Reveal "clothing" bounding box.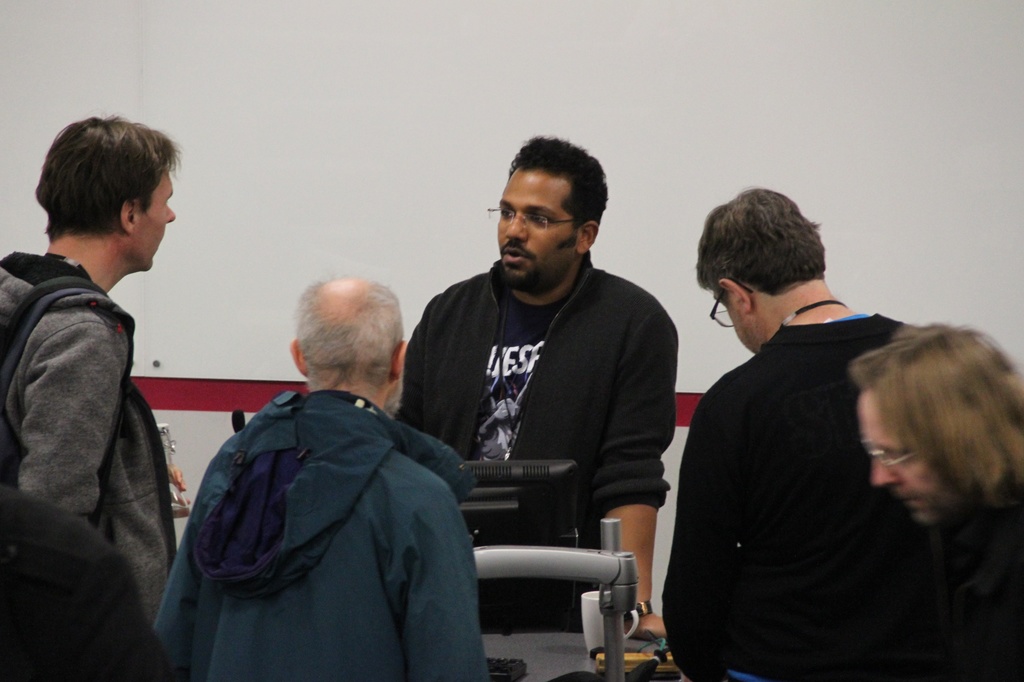
Revealed: BBox(391, 246, 672, 681).
